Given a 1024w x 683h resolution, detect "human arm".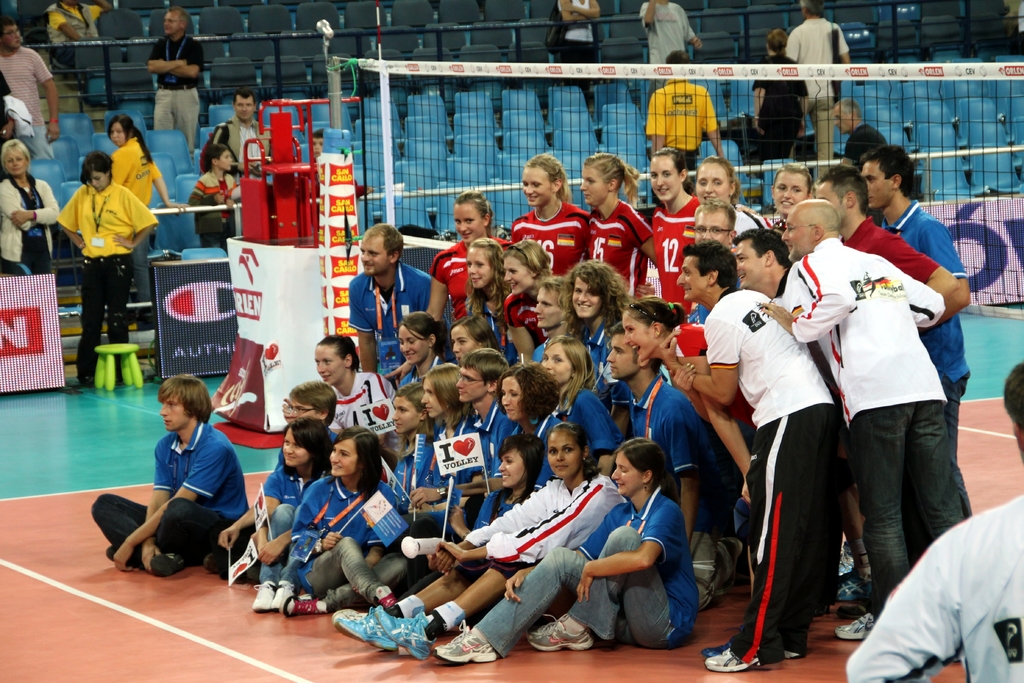
(x1=628, y1=211, x2=655, y2=268).
